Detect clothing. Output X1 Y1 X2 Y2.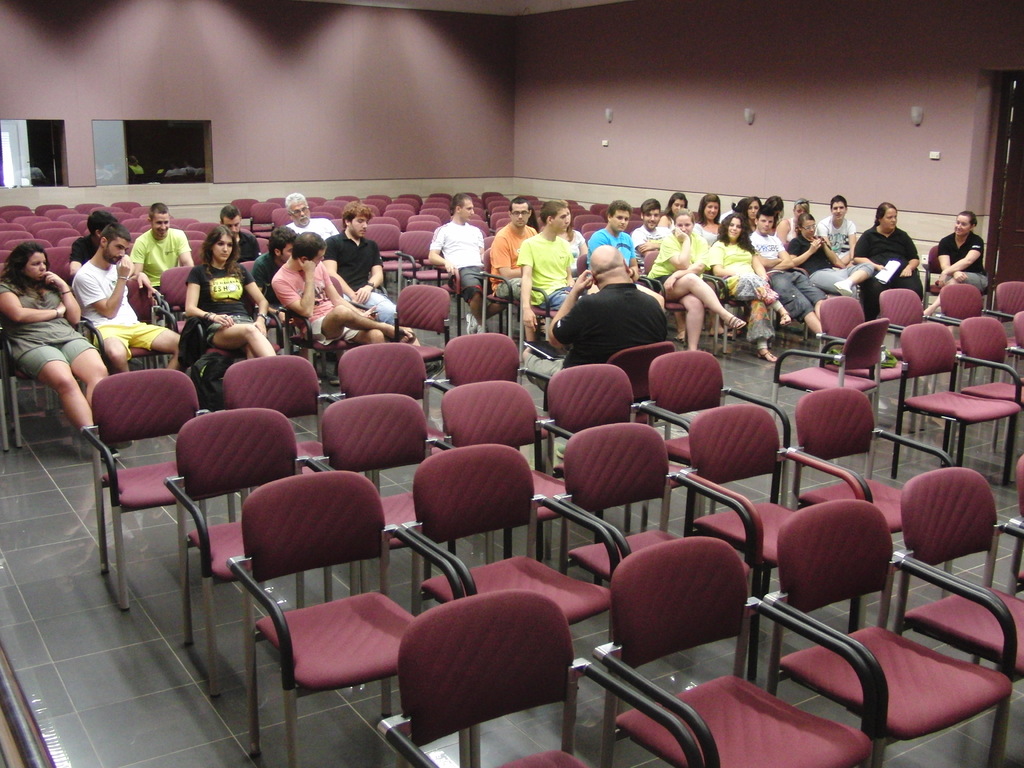
4 278 100 390.
